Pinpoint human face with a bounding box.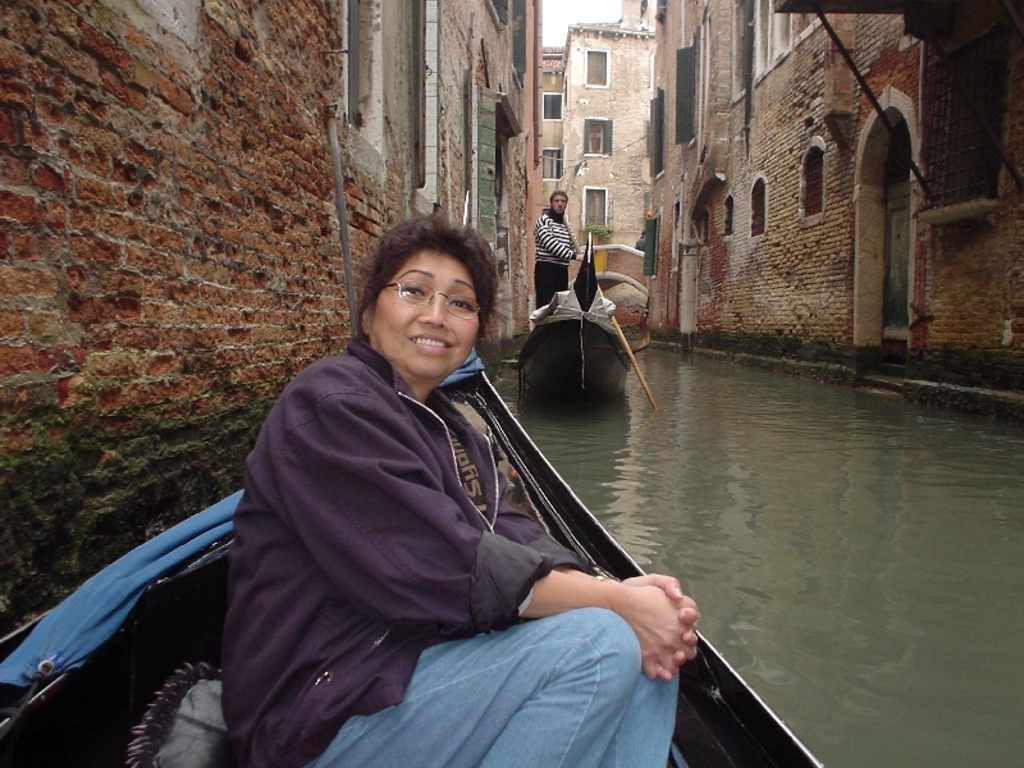
<box>549,193,567,214</box>.
